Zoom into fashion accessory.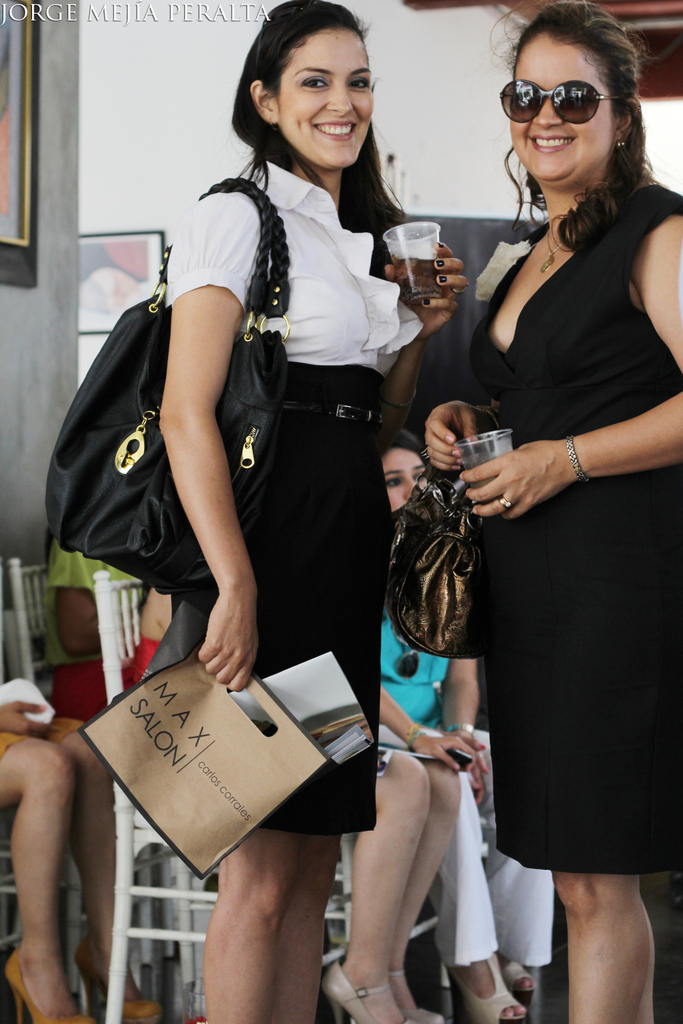
Zoom target: (x1=563, y1=436, x2=588, y2=485).
